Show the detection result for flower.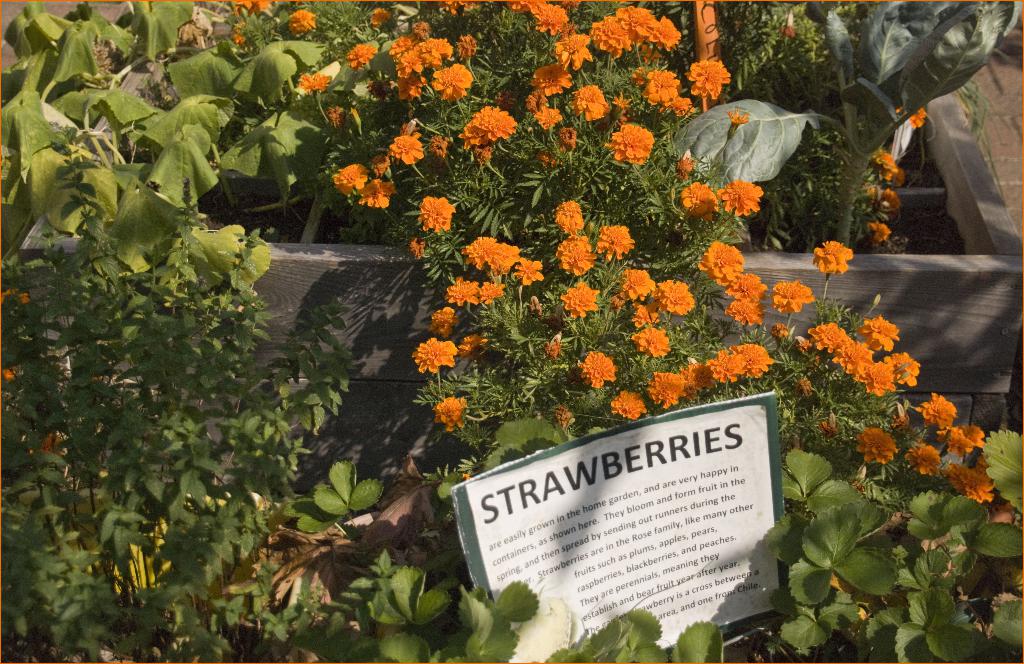
detection(604, 290, 620, 310).
